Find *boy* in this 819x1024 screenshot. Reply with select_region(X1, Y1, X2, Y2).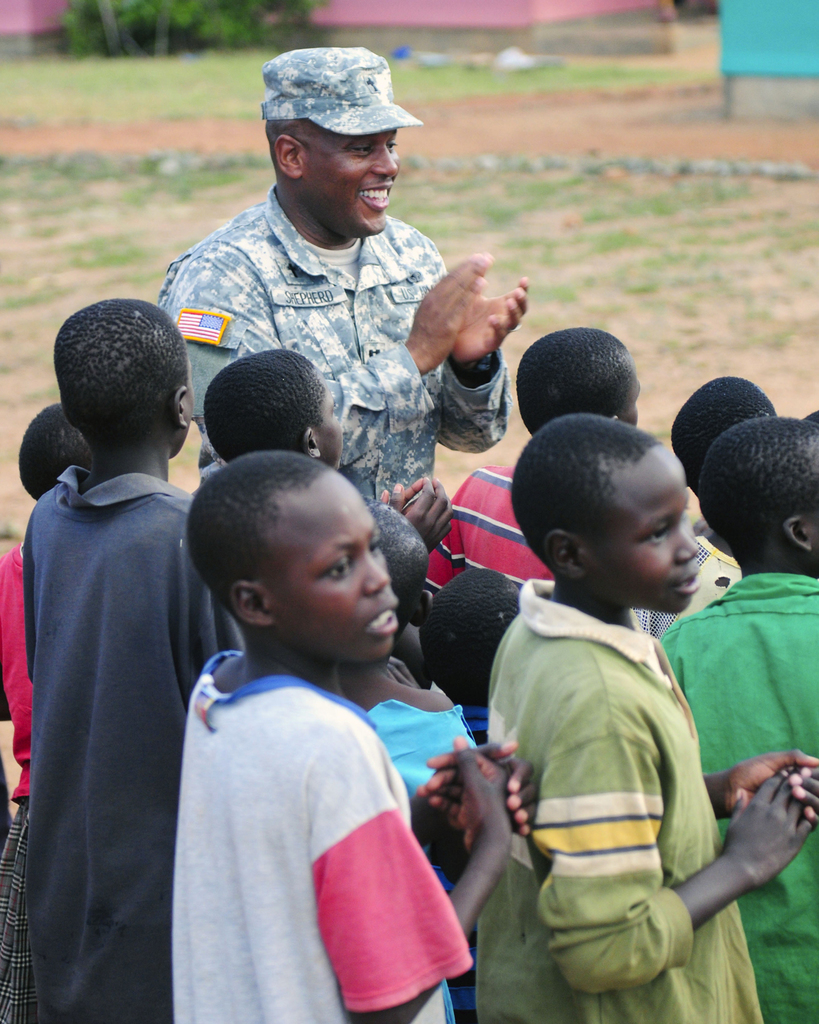
select_region(20, 293, 241, 1023).
